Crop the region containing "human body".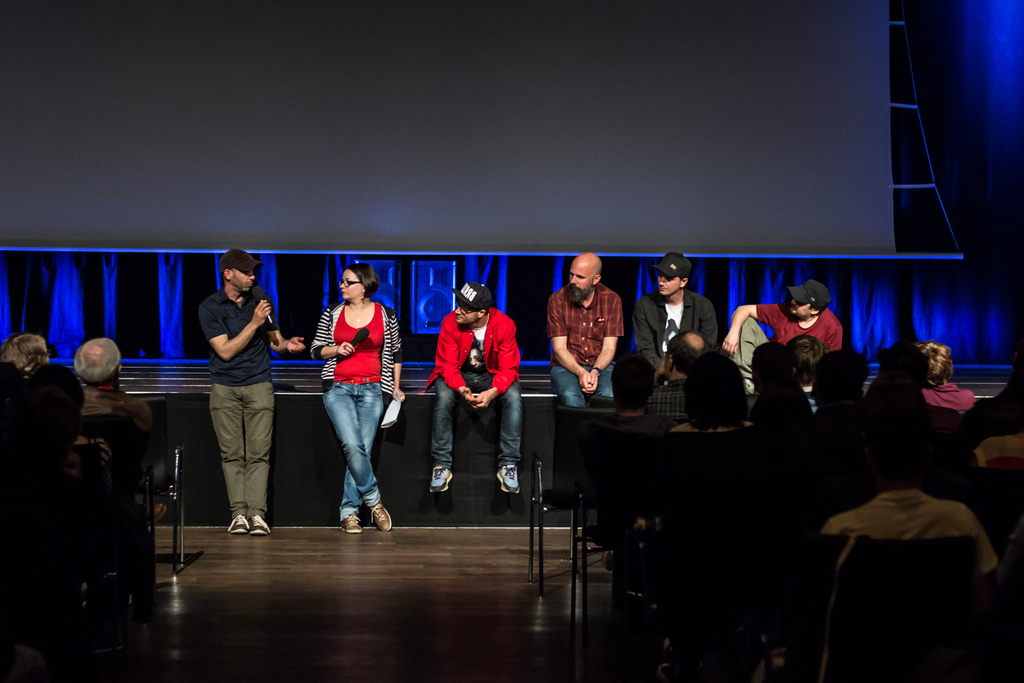
Crop region: crop(644, 375, 690, 426).
